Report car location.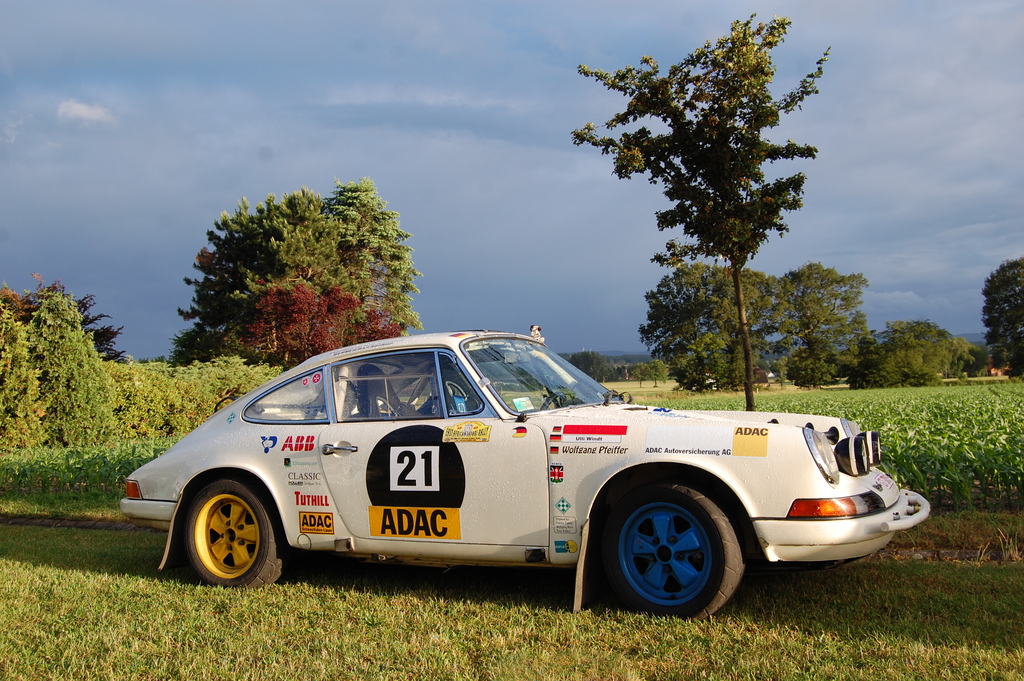
Report: rect(120, 331, 934, 616).
